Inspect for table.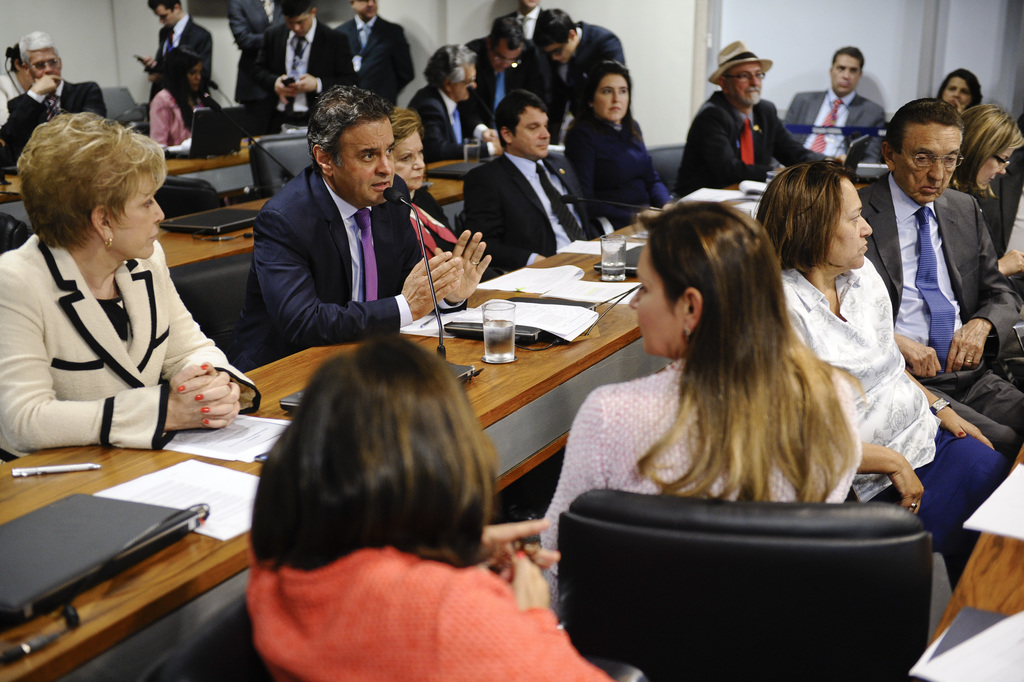
Inspection: {"left": 0, "top": 245, "right": 704, "bottom": 681}.
